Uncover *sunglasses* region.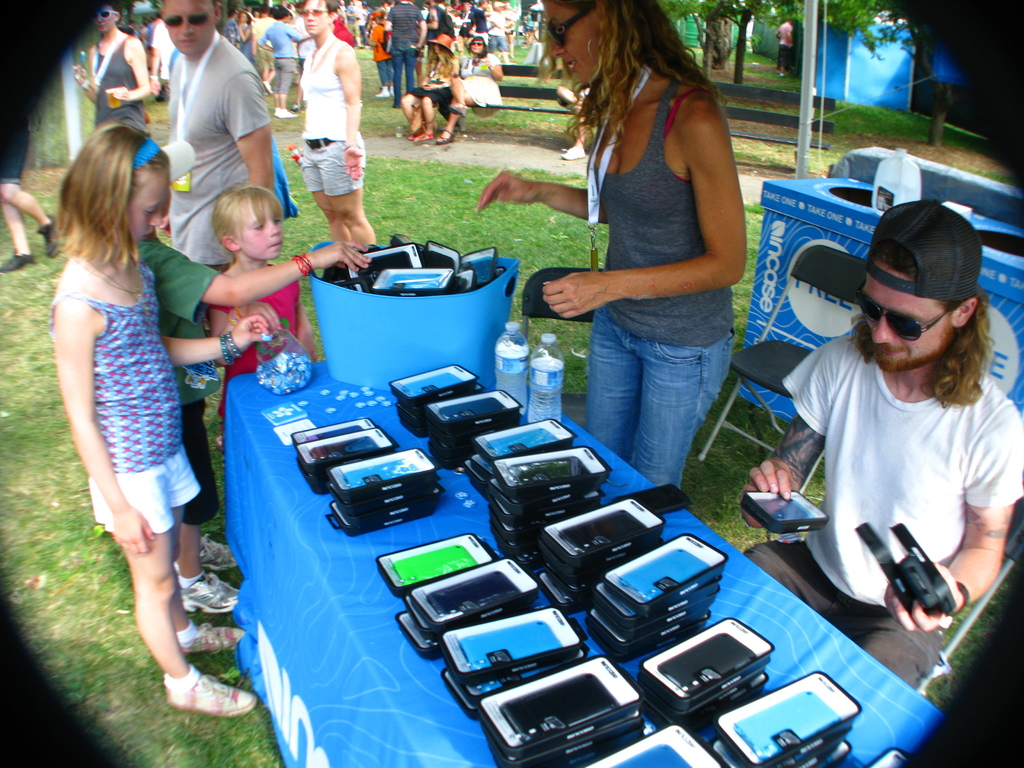
Uncovered: left=300, top=10, right=329, bottom=19.
